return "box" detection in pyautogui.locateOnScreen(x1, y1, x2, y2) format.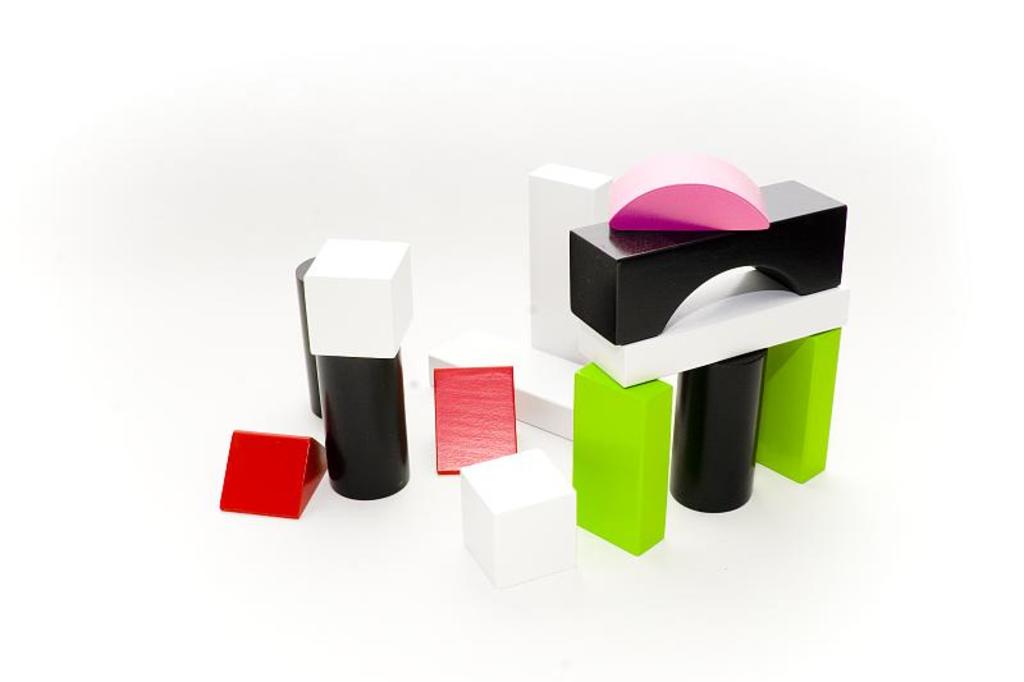
pyautogui.locateOnScreen(312, 239, 417, 363).
